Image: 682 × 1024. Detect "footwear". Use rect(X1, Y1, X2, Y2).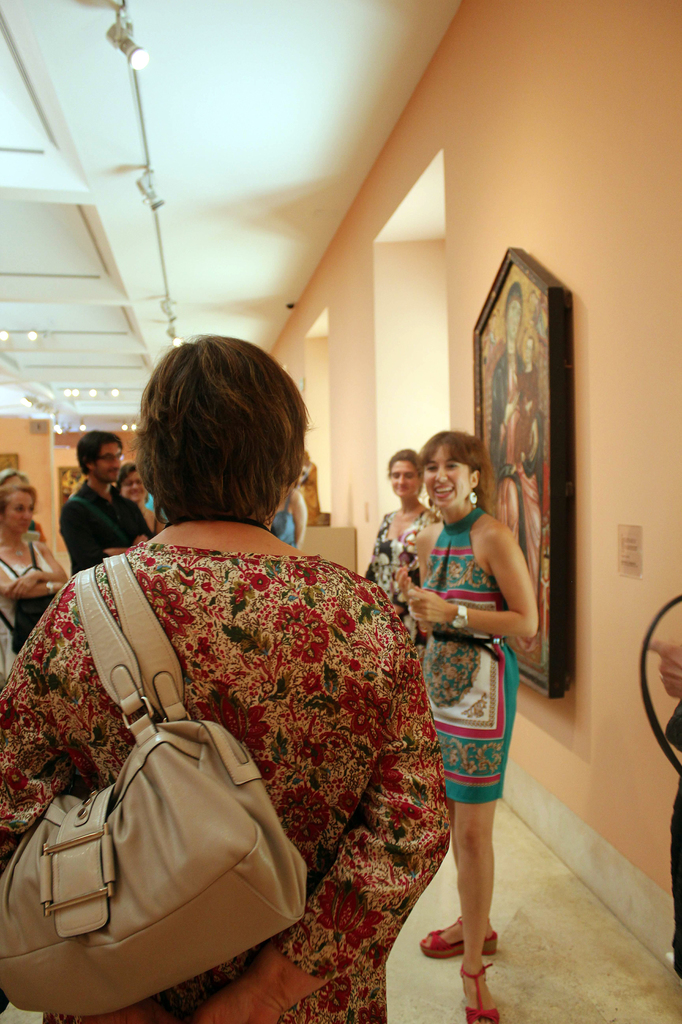
rect(460, 970, 502, 1023).
